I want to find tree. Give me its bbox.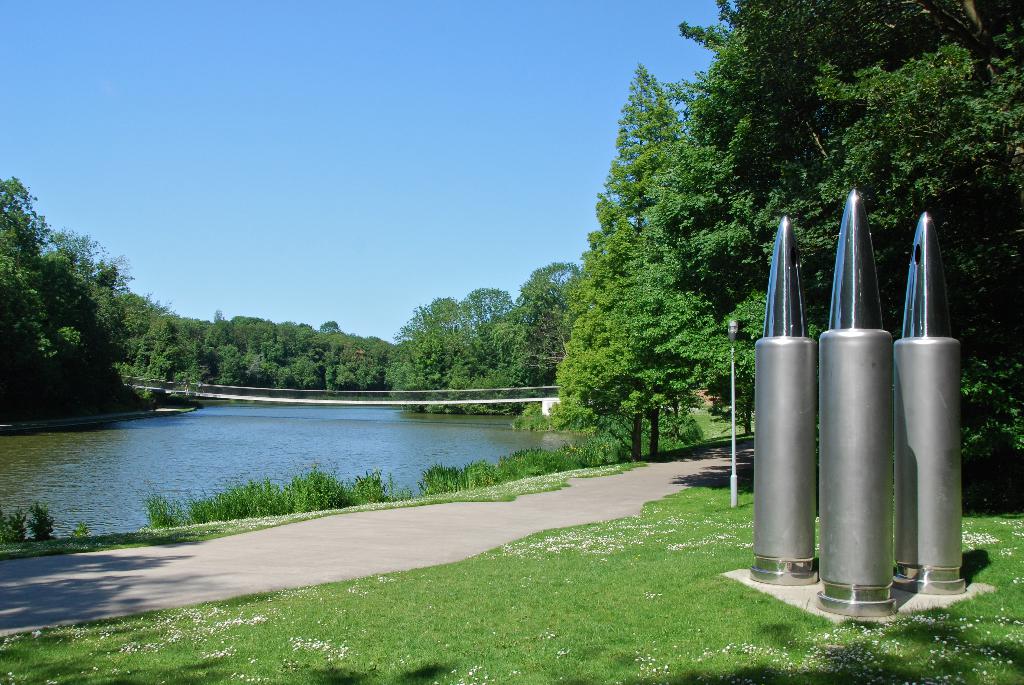
(335, 346, 367, 390).
